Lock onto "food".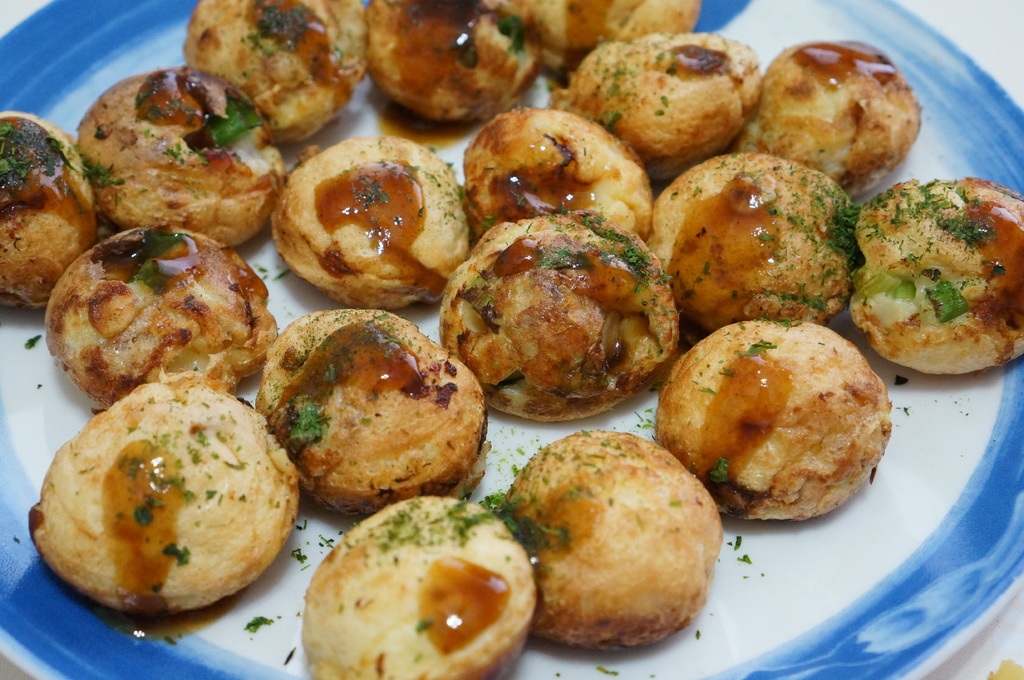
Locked: (x1=0, y1=0, x2=1023, y2=679).
